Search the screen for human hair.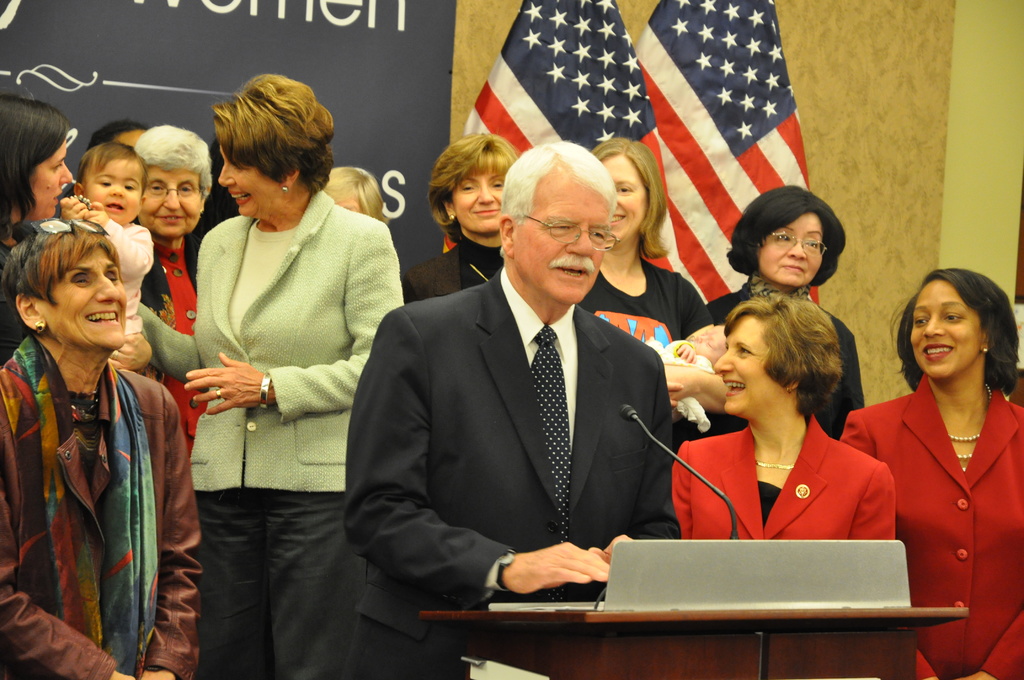
Found at select_region(589, 136, 670, 261).
